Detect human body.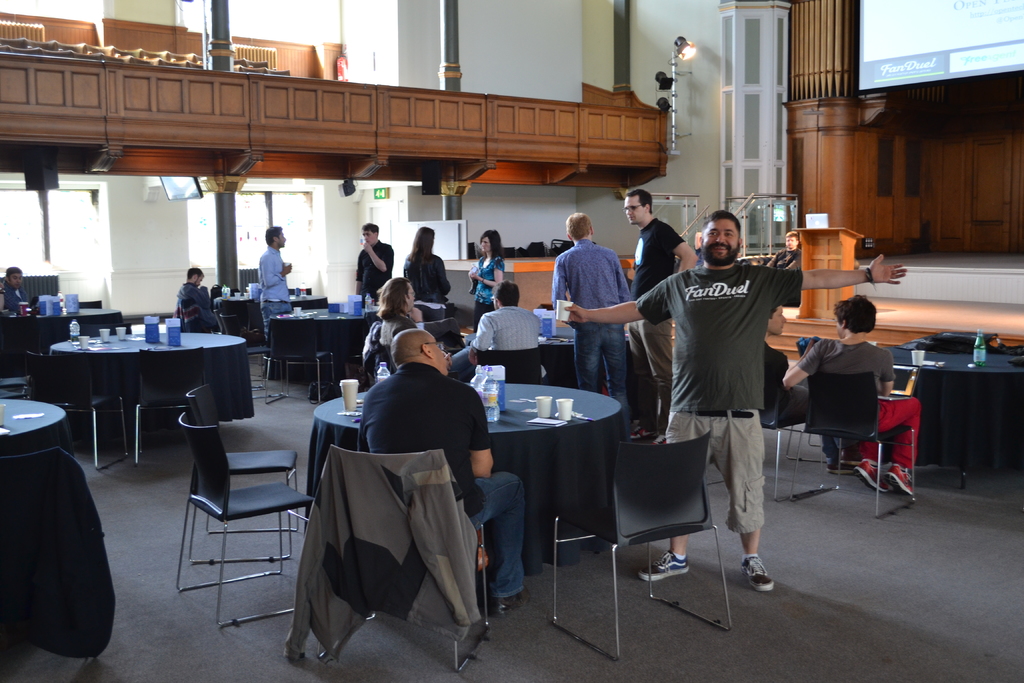
Detected at crop(782, 281, 918, 507).
